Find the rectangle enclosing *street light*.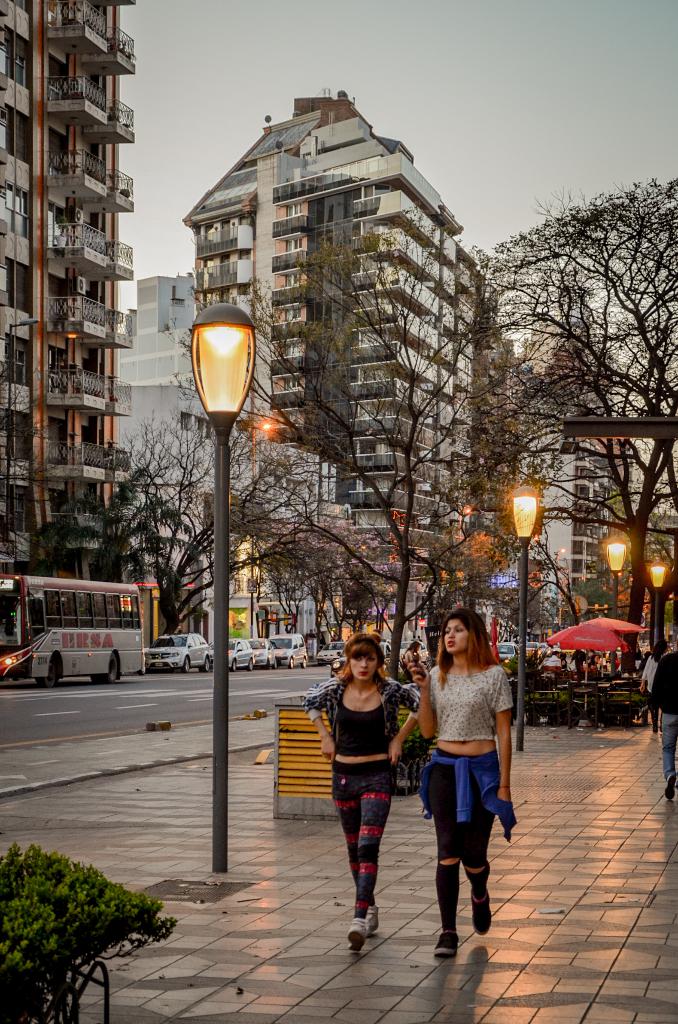
Rect(597, 532, 627, 632).
